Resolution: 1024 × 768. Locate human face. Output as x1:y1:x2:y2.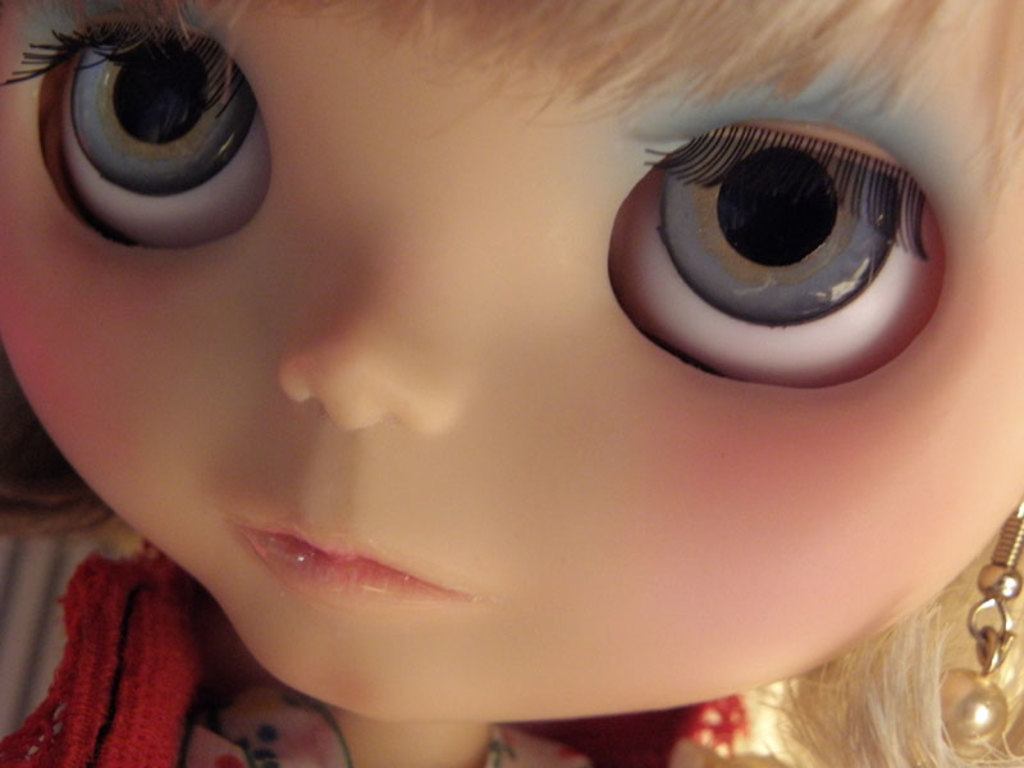
4:1:1023:727.
